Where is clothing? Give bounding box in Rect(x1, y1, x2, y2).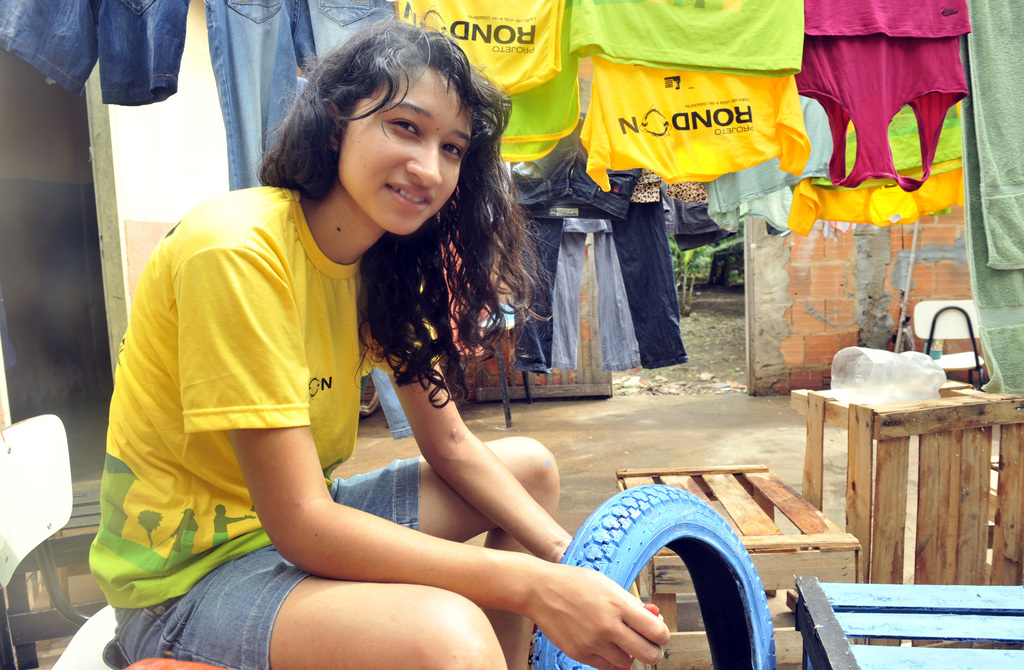
Rect(693, 88, 835, 235).
